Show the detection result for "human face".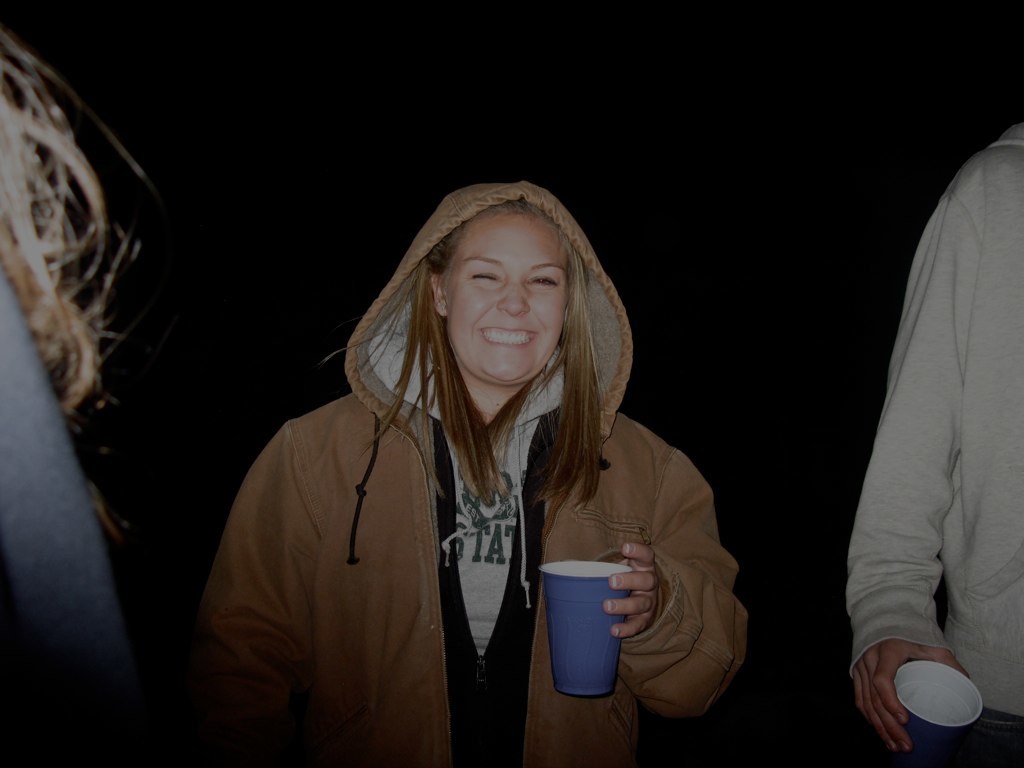
(441,210,568,381).
